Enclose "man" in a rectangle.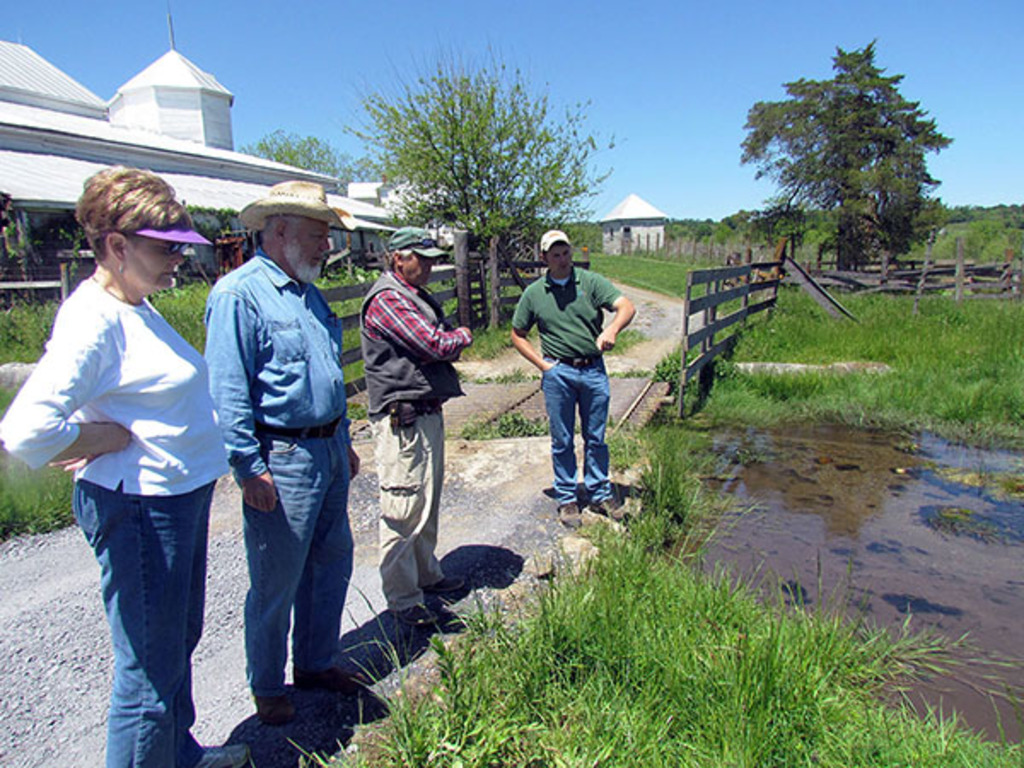
(517,220,633,526).
